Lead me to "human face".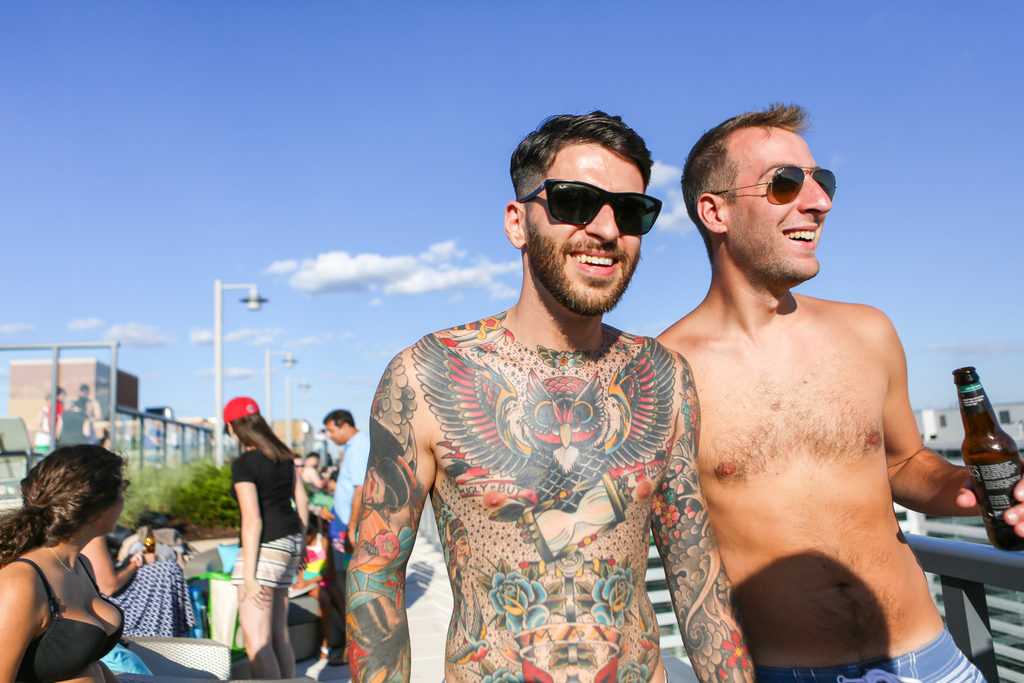
Lead to [left=324, top=417, right=341, bottom=447].
